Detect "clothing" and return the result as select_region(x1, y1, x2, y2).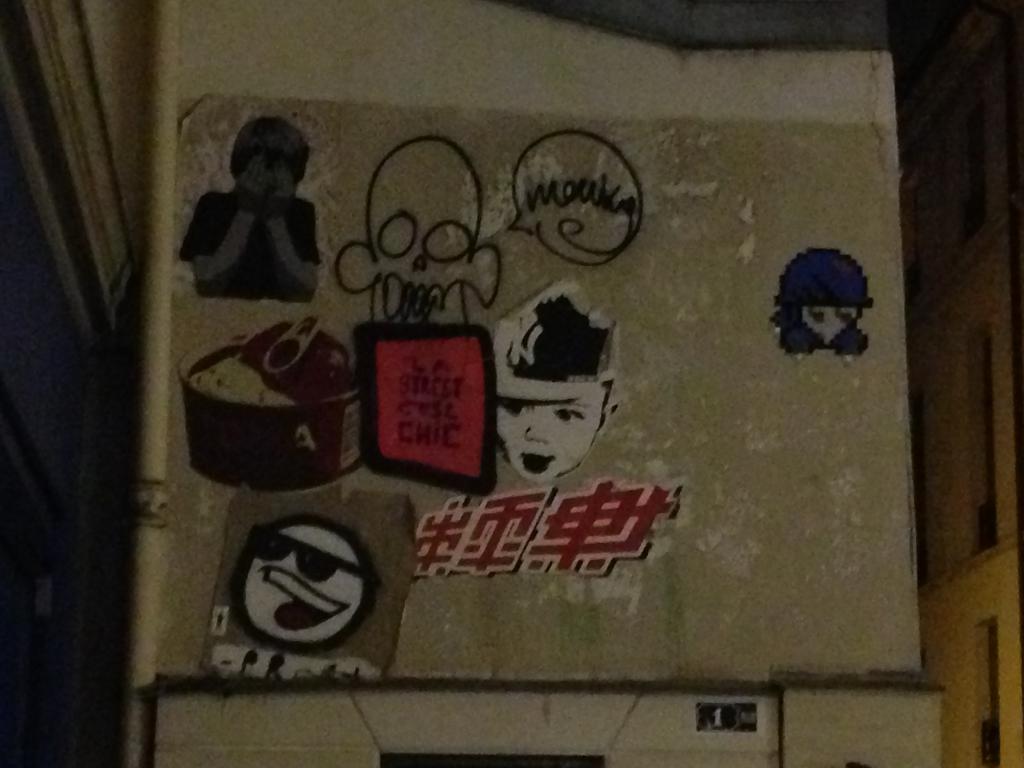
select_region(184, 191, 317, 305).
